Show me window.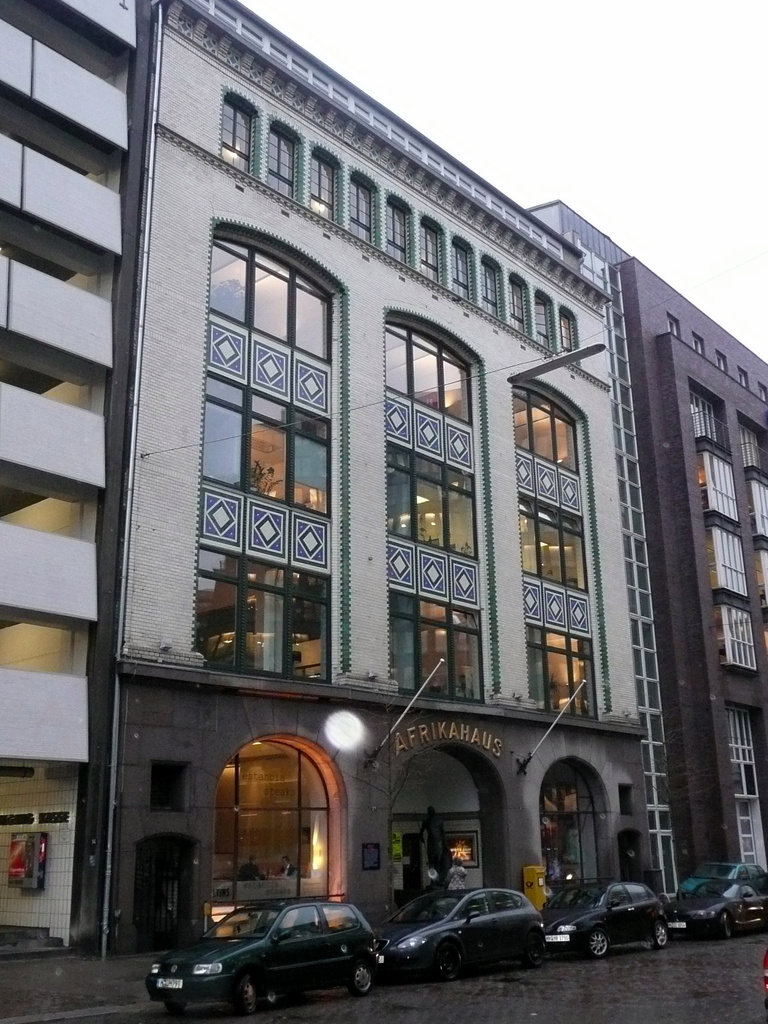
window is here: (225, 90, 266, 182).
